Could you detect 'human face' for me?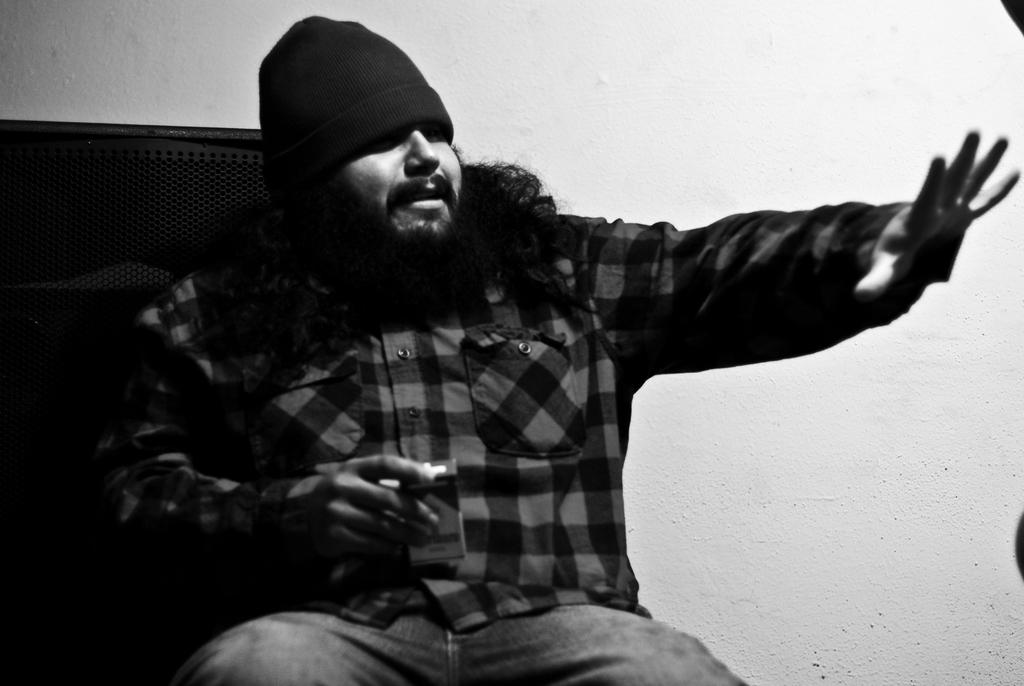
Detection result: locate(333, 122, 461, 240).
